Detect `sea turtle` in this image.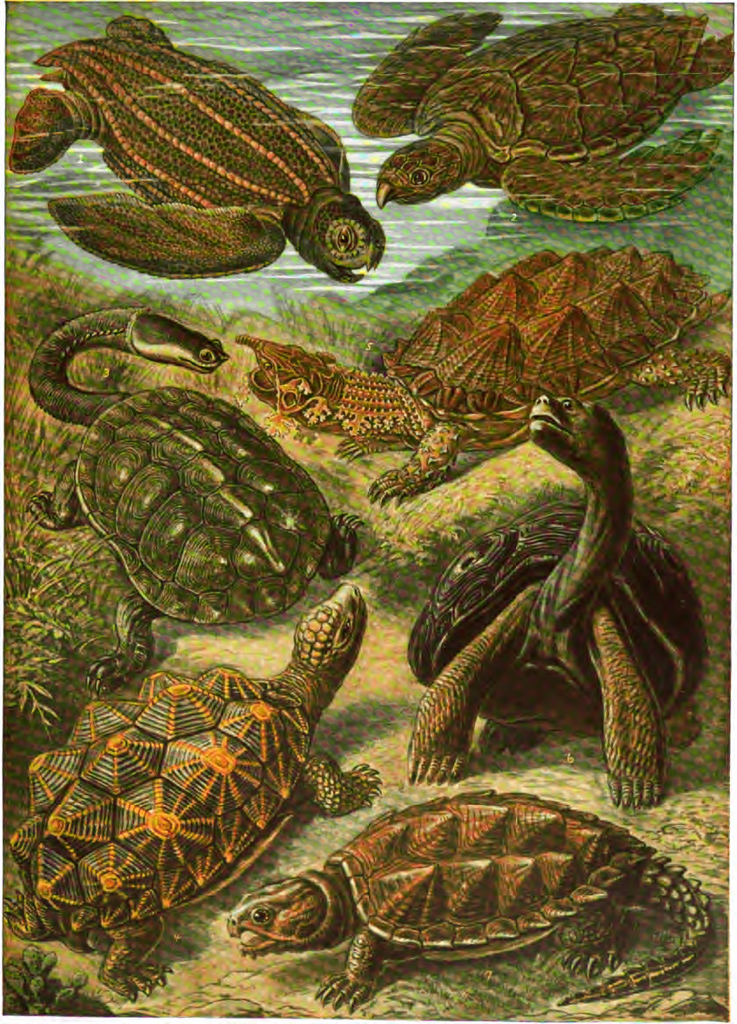
Detection: detection(26, 306, 365, 693).
